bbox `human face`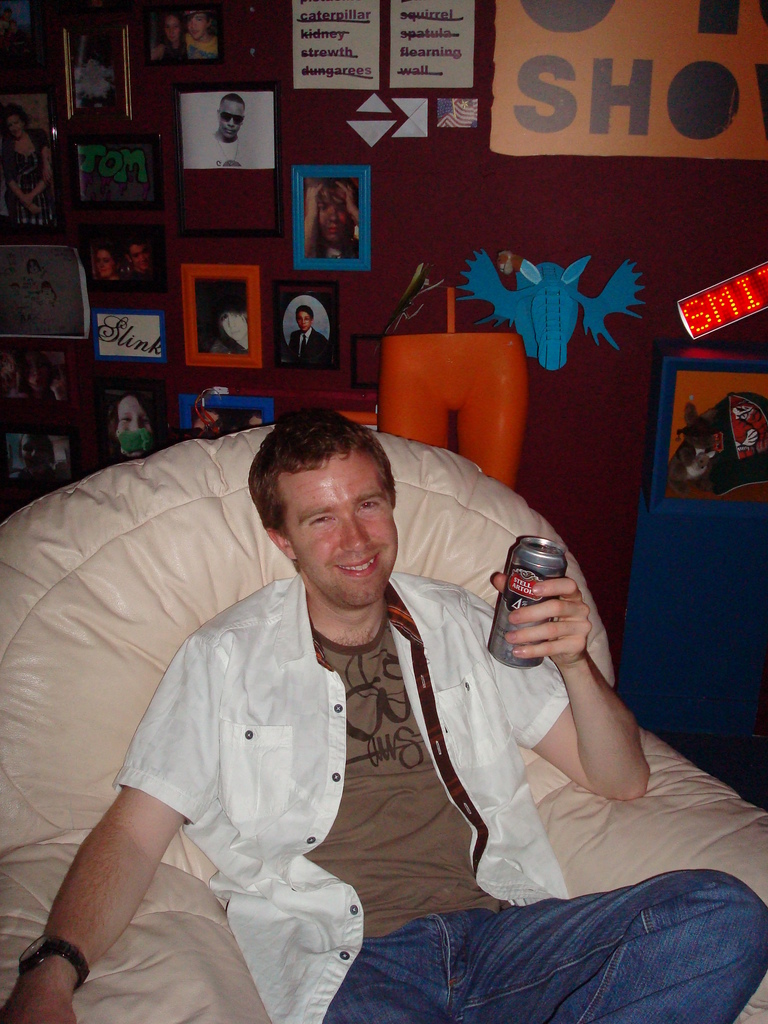
165/19/183/40
